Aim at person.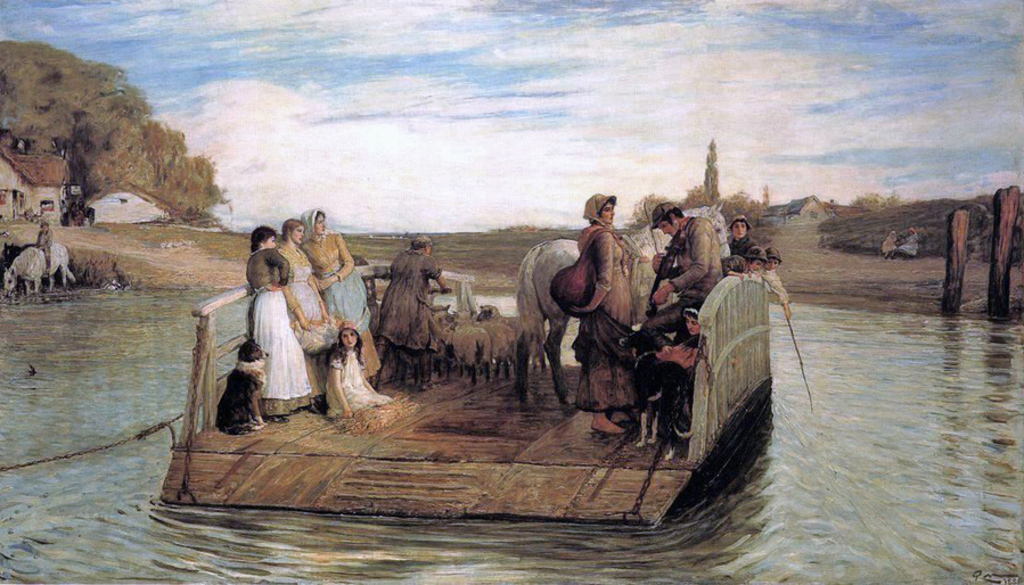
Aimed at detection(277, 216, 342, 413).
